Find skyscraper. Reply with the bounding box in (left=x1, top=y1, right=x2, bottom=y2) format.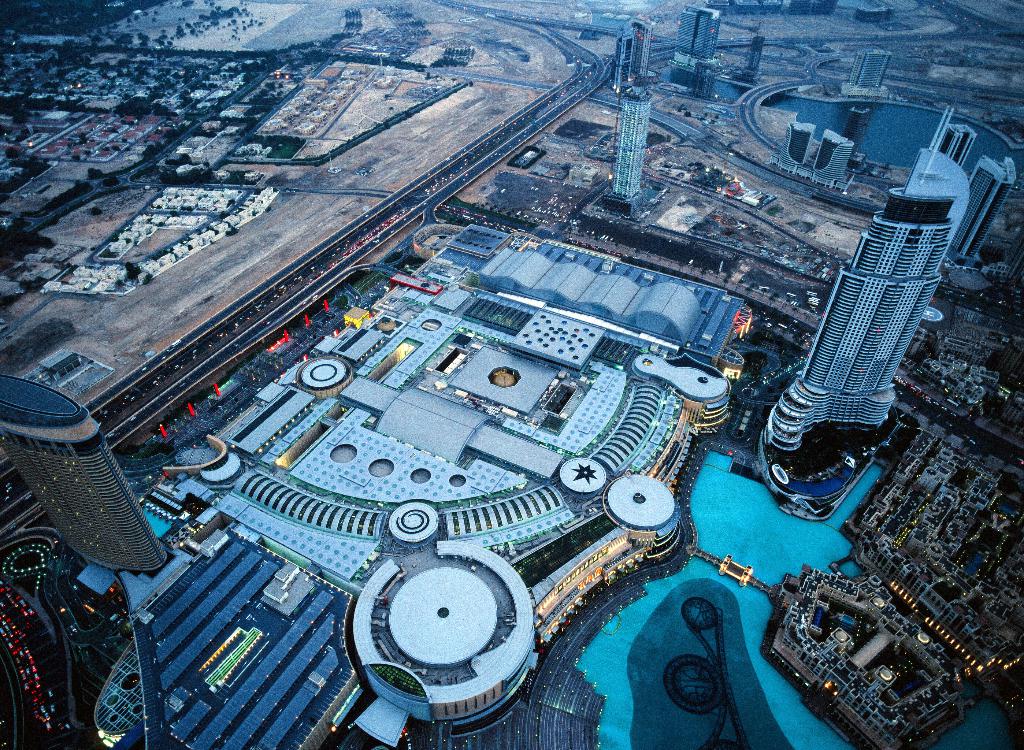
(left=758, top=135, right=957, bottom=489).
